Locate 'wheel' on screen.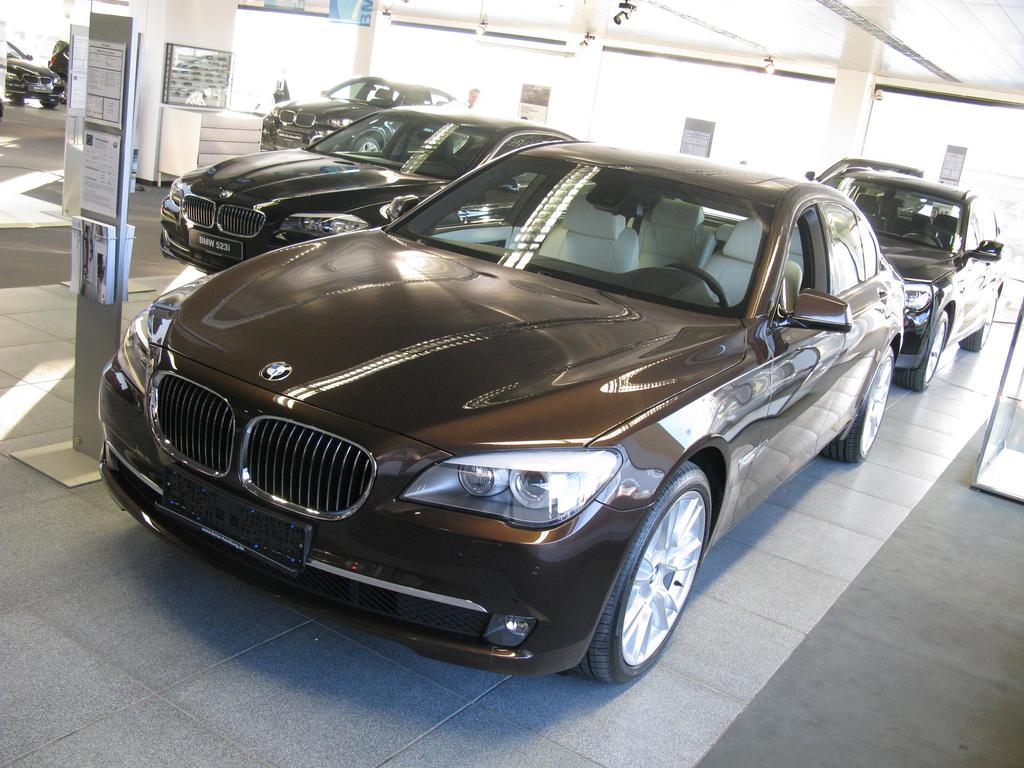
On screen at 892, 311, 948, 389.
